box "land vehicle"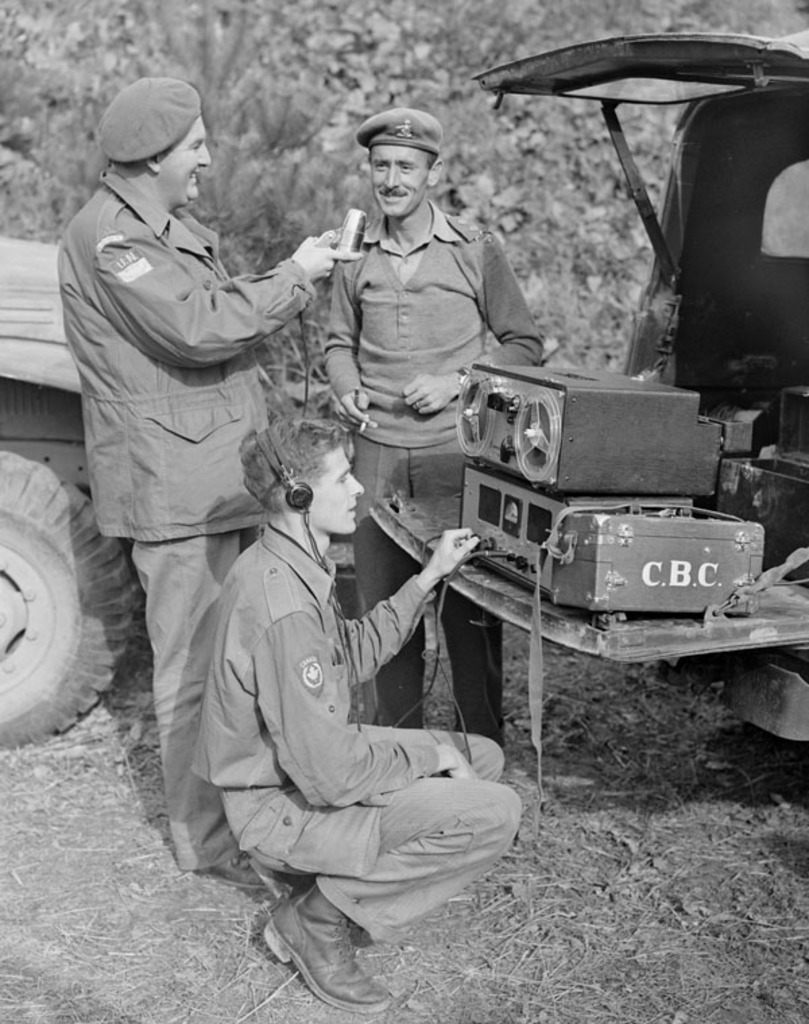
x1=371 y1=32 x2=808 y2=741
